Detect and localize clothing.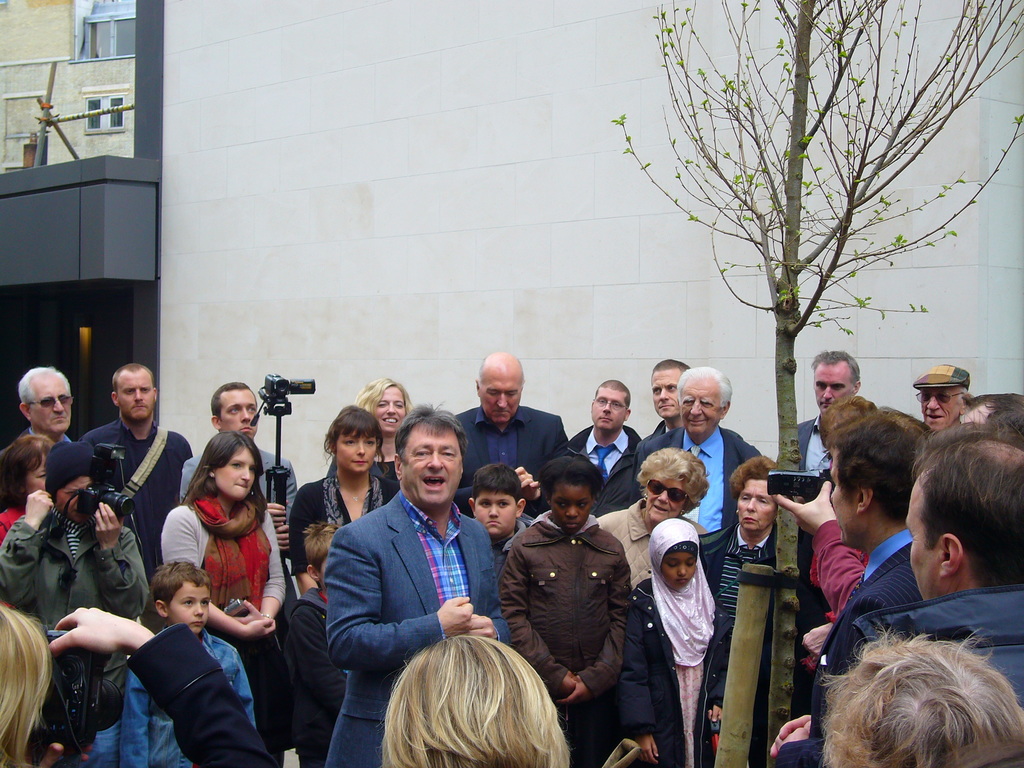
Localized at (left=166, top=490, right=281, bottom=749).
